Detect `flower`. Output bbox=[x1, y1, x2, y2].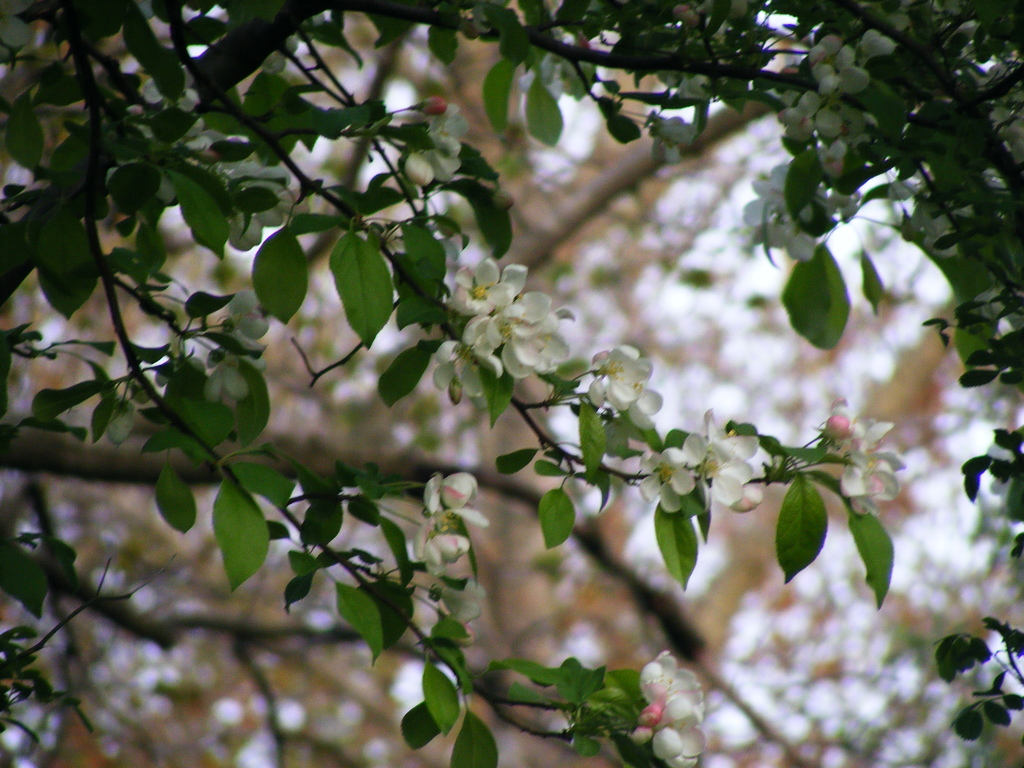
bbox=[429, 576, 495, 639].
